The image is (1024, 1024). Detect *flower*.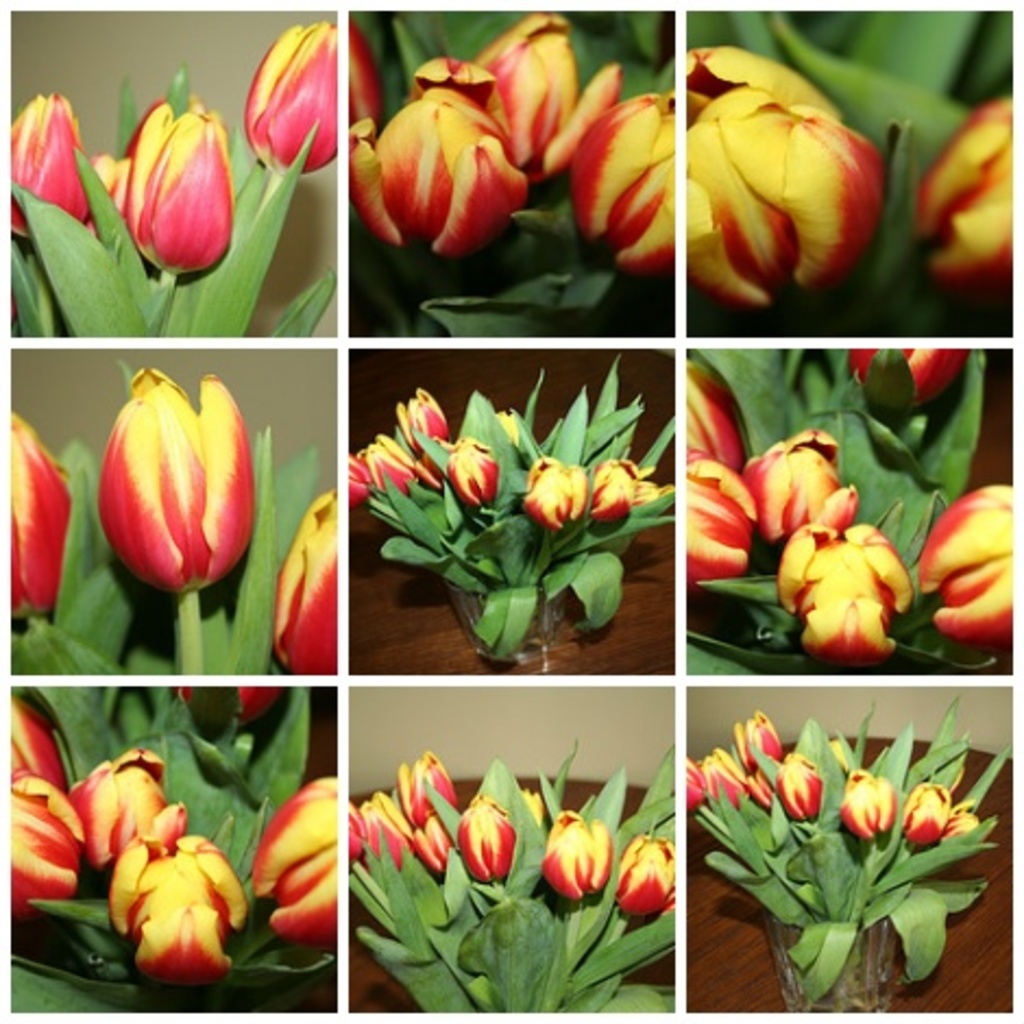
Detection: 342, 57, 525, 240.
